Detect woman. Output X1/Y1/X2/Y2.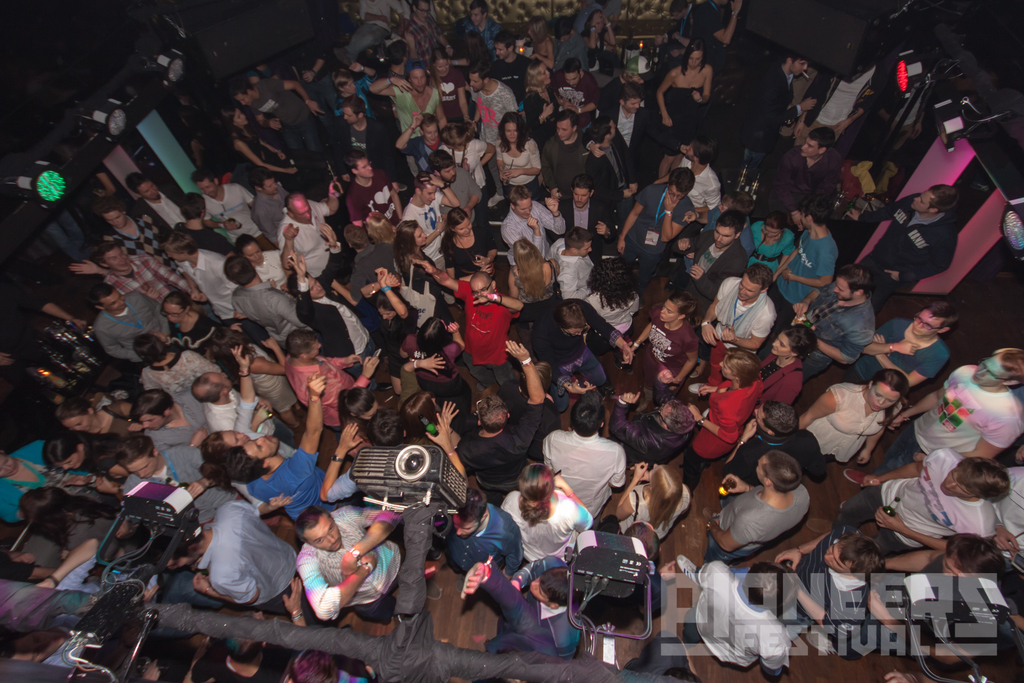
13/479/123/558.
